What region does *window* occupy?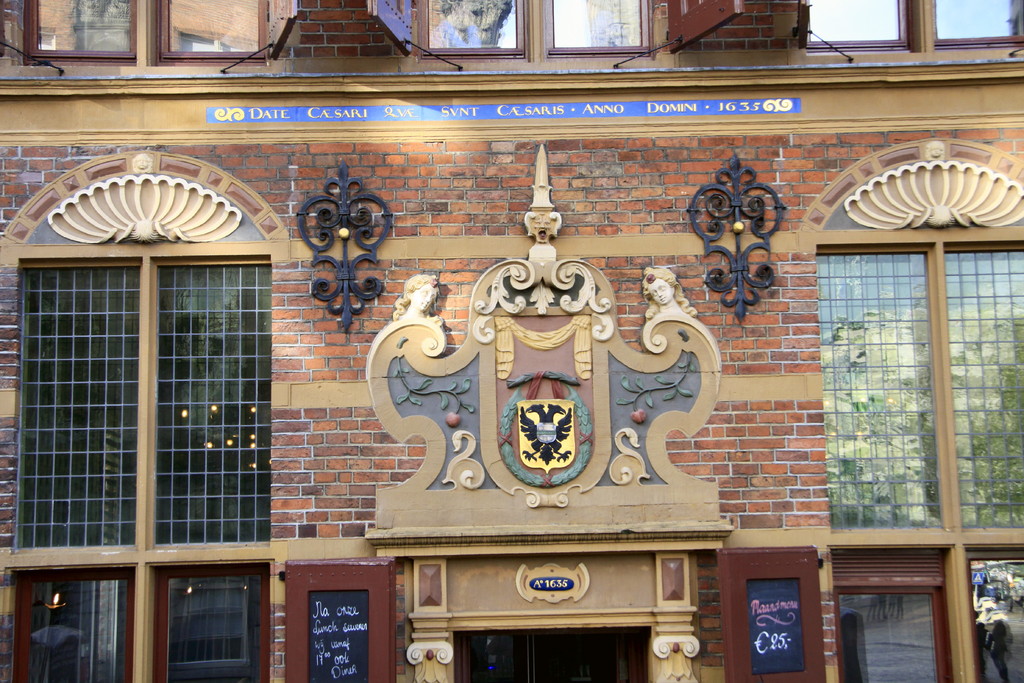
(812, 235, 1022, 532).
